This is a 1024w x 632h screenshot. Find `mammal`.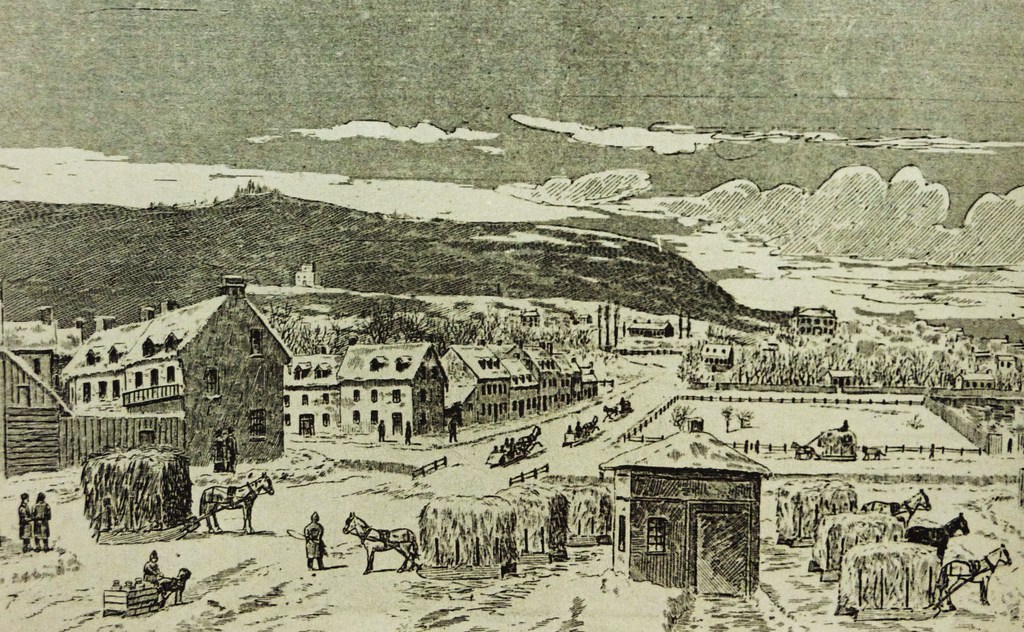
Bounding box: (404, 417, 415, 446).
